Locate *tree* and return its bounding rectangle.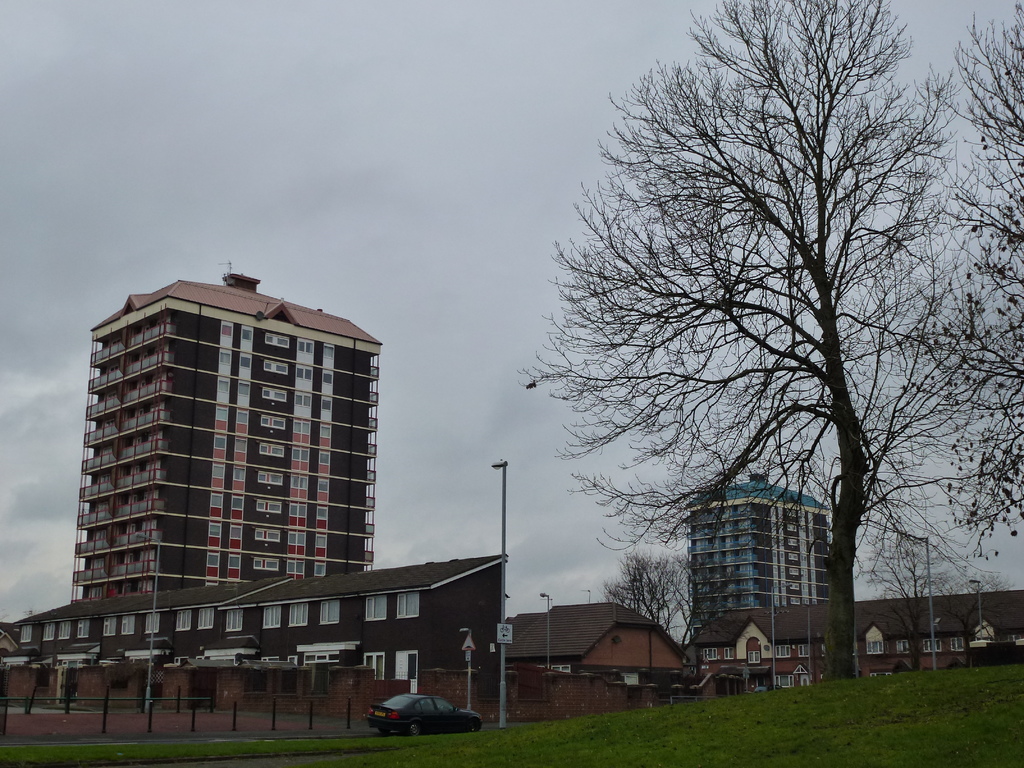
(x1=546, y1=13, x2=978, y2=682).
